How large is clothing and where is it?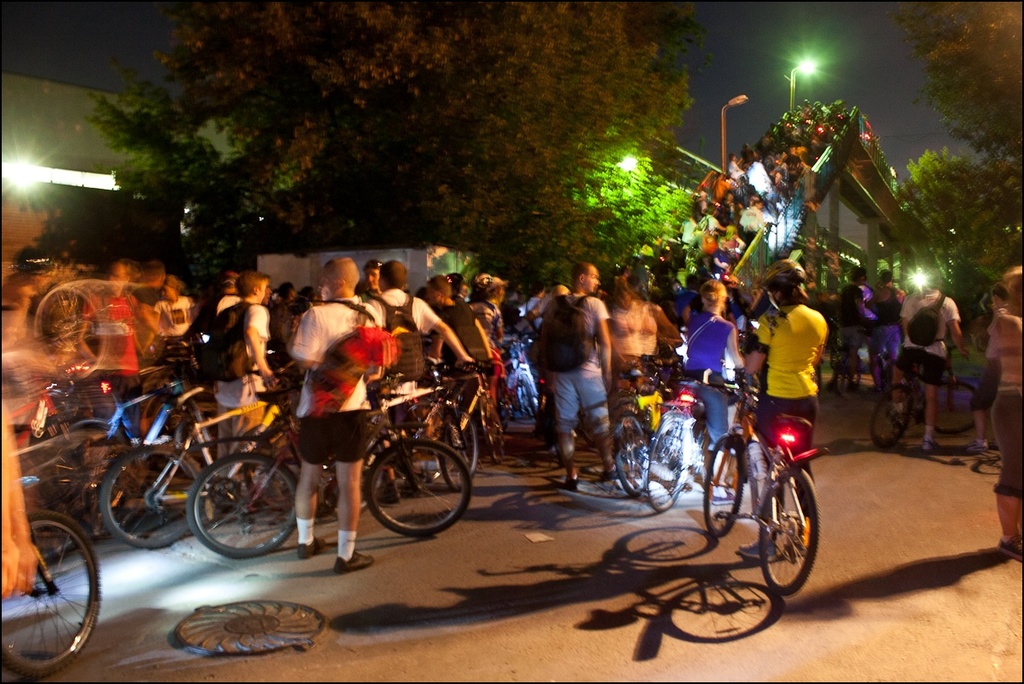
Bounding box: select_region(71, 299, 145, 379).
